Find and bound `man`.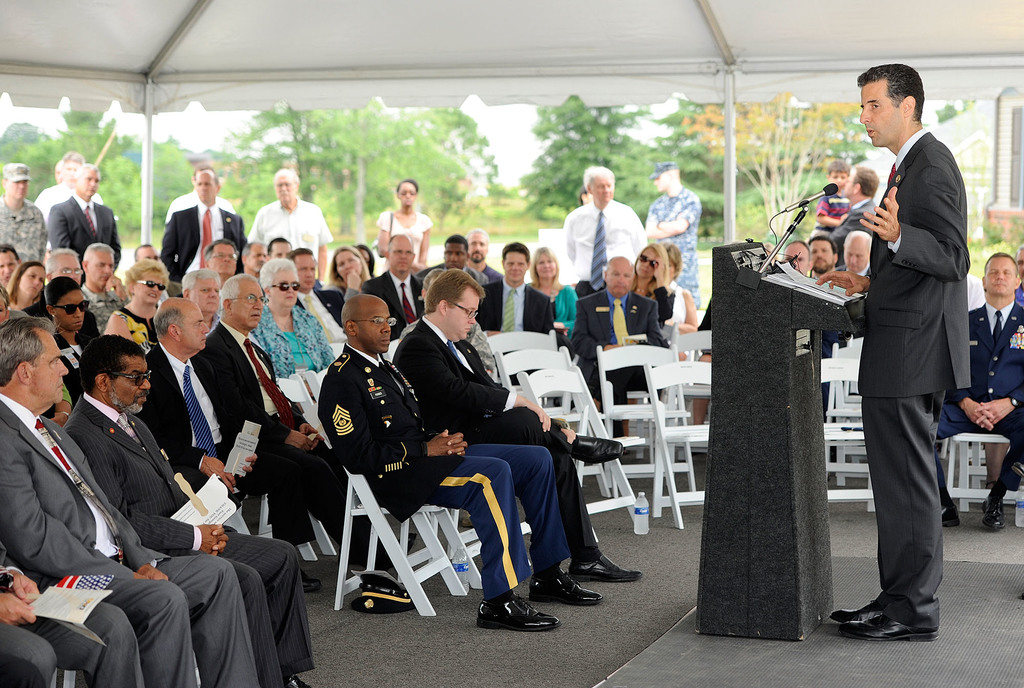
Bound: (left=167, top=266, right=225, bottom=394).
